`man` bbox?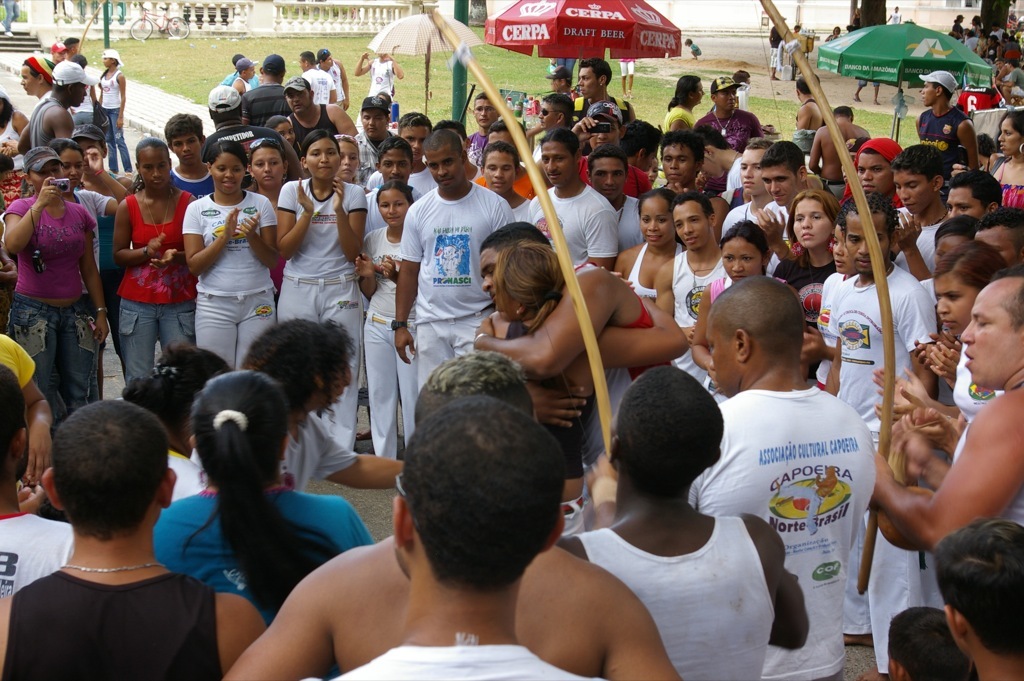
[394, 125, 512, 406]
